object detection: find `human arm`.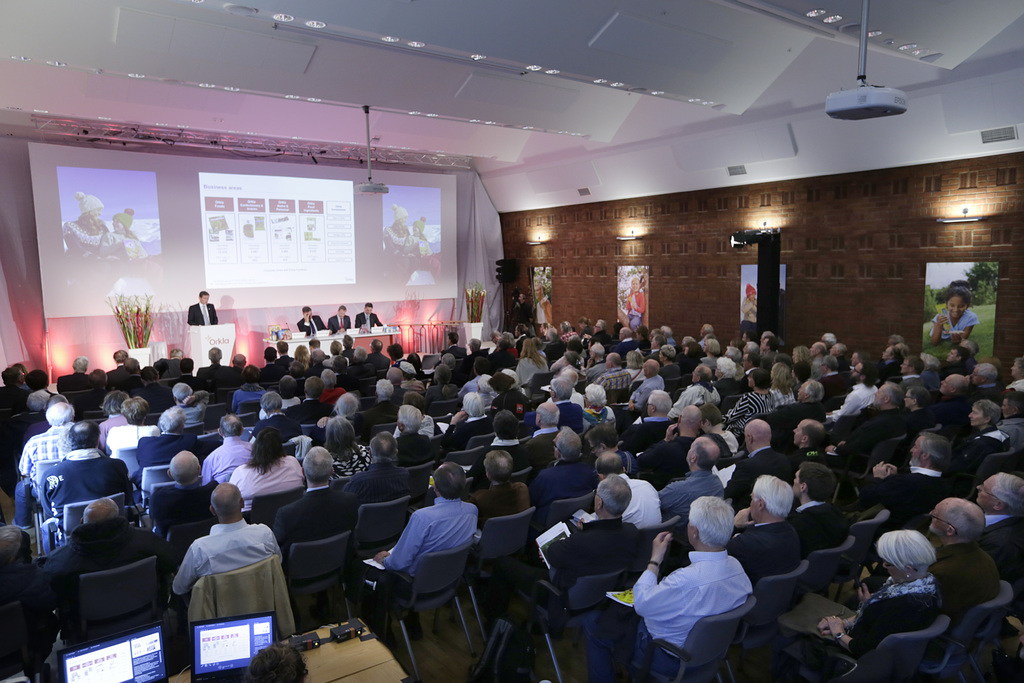
left=437, top=405, right=477, bottom=447.
